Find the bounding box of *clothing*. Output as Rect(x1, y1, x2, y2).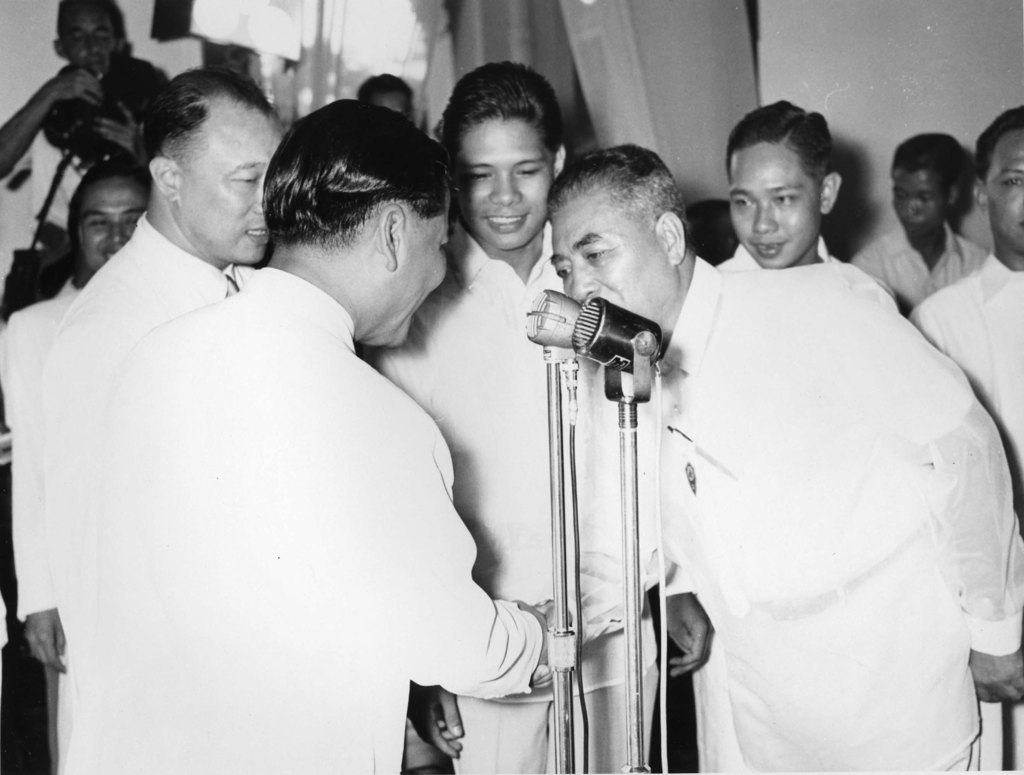
Rect(662, 252, 1023, 773).
